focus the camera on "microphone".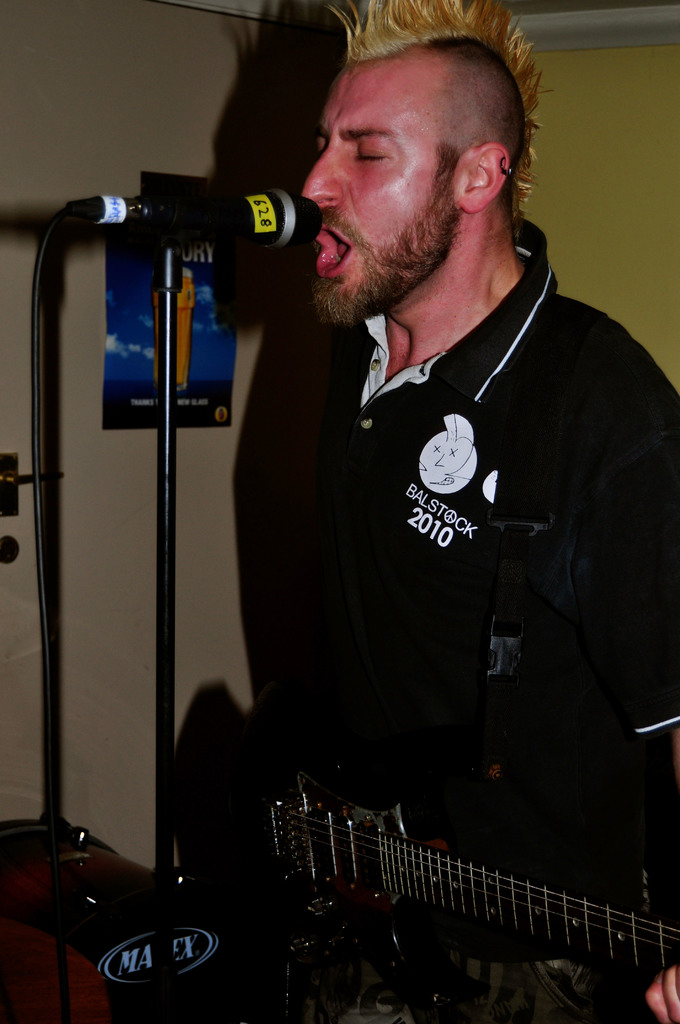
Focus region: [68,189,317,252].
